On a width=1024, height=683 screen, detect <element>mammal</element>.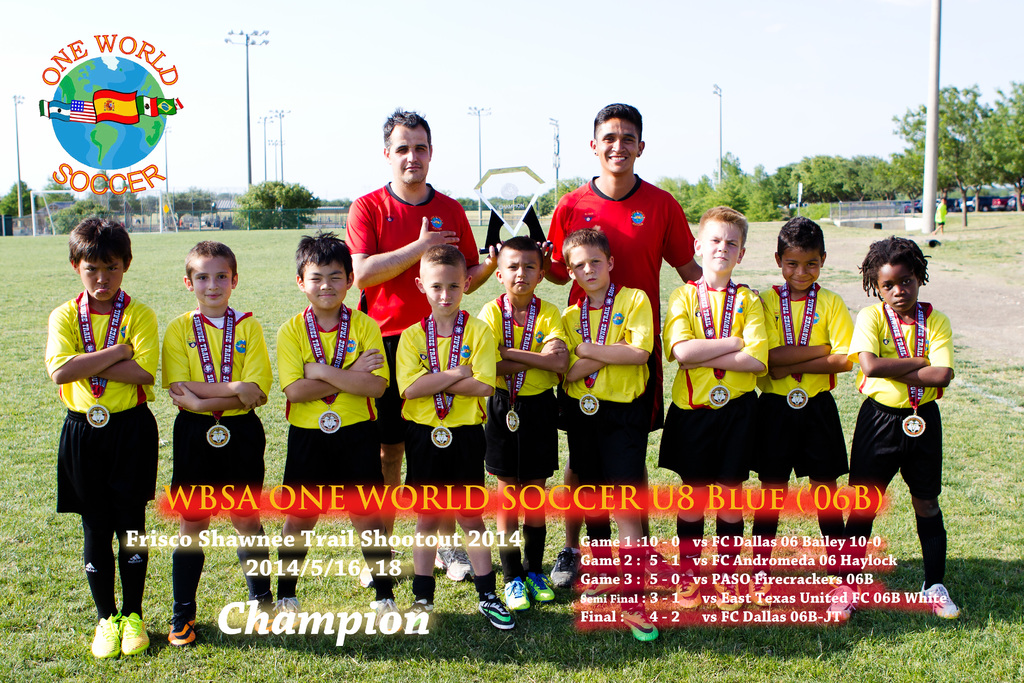
BBox(347, 108, 499, 579).
